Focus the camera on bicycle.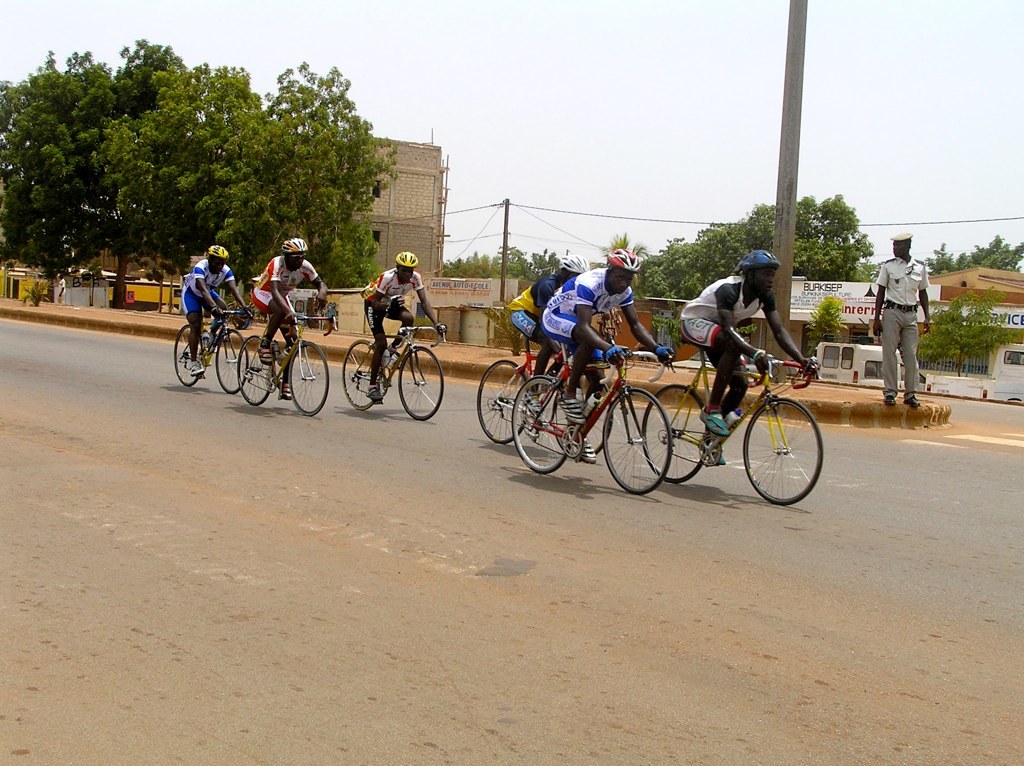
Focus region: 173/305/251/392.
